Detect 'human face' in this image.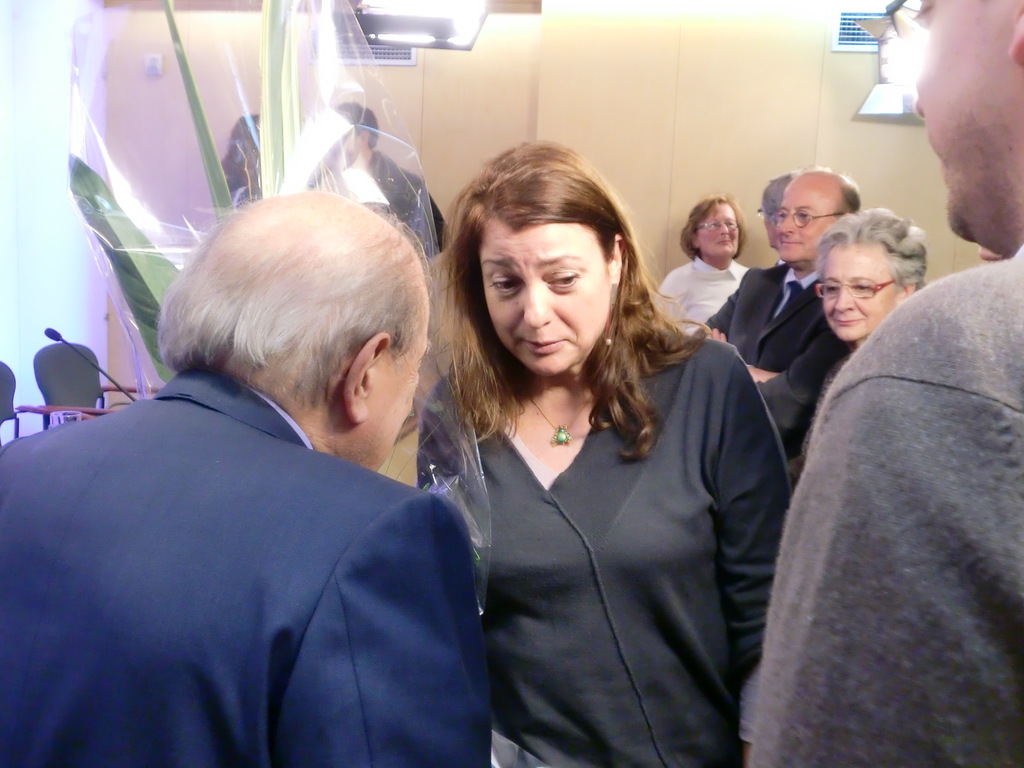
Detection: [left=477, top=225, right=609, bottom=378].
